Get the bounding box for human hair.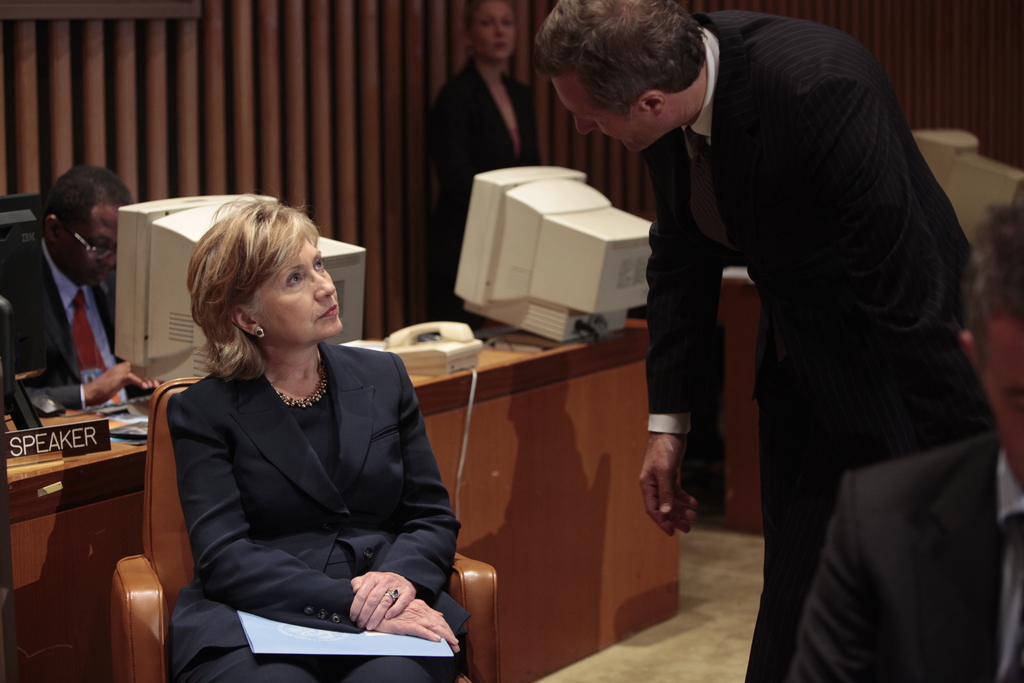
{"x1": 534, "y1": 0, "x2": 710, "y2": 128}.
